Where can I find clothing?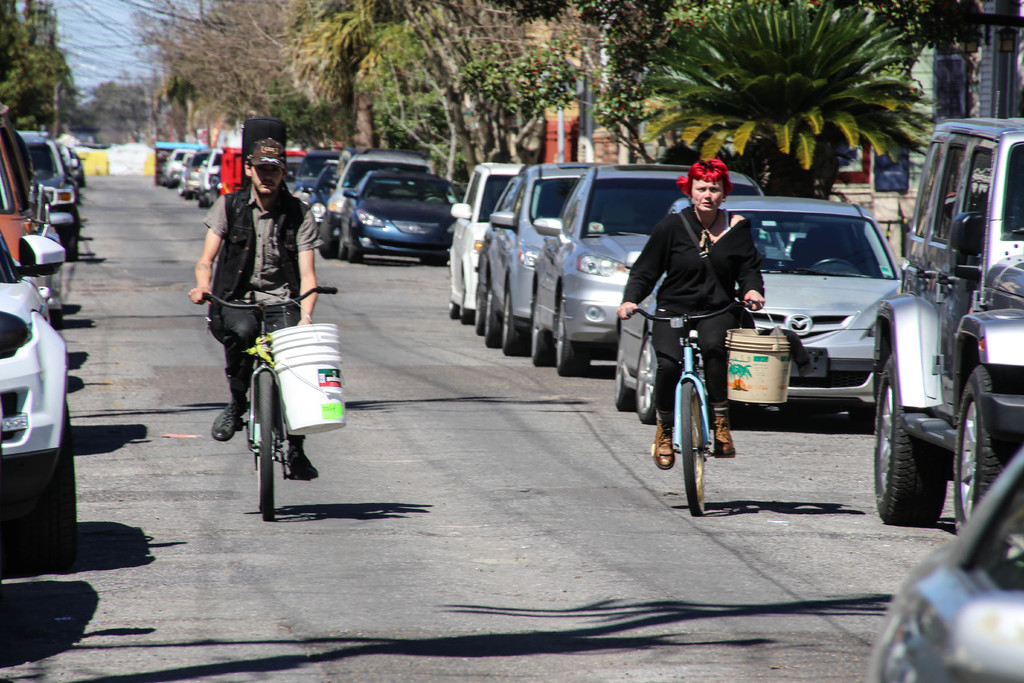
You can find it at box=[618, 204, 763, 420].
